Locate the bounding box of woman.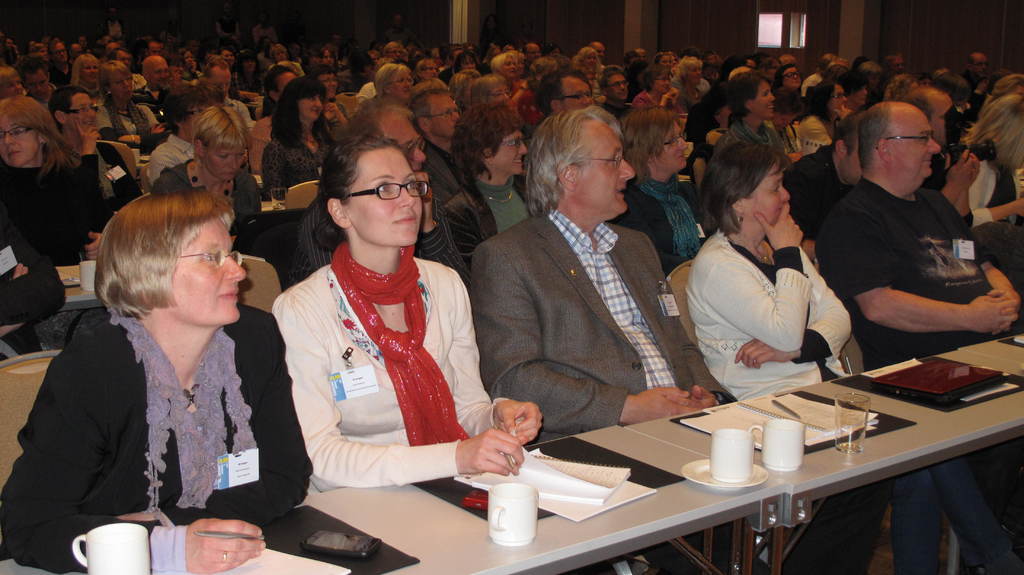
Bounding box: rect(445, 105, 534, 267).
